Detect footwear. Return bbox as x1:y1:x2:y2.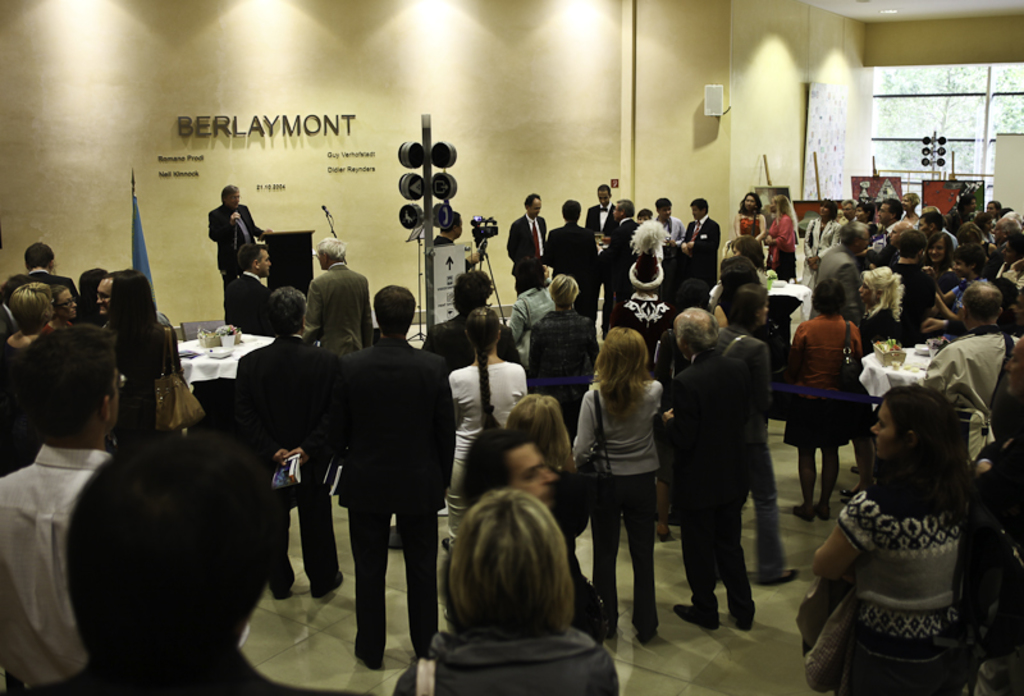
673:601:726:636.
